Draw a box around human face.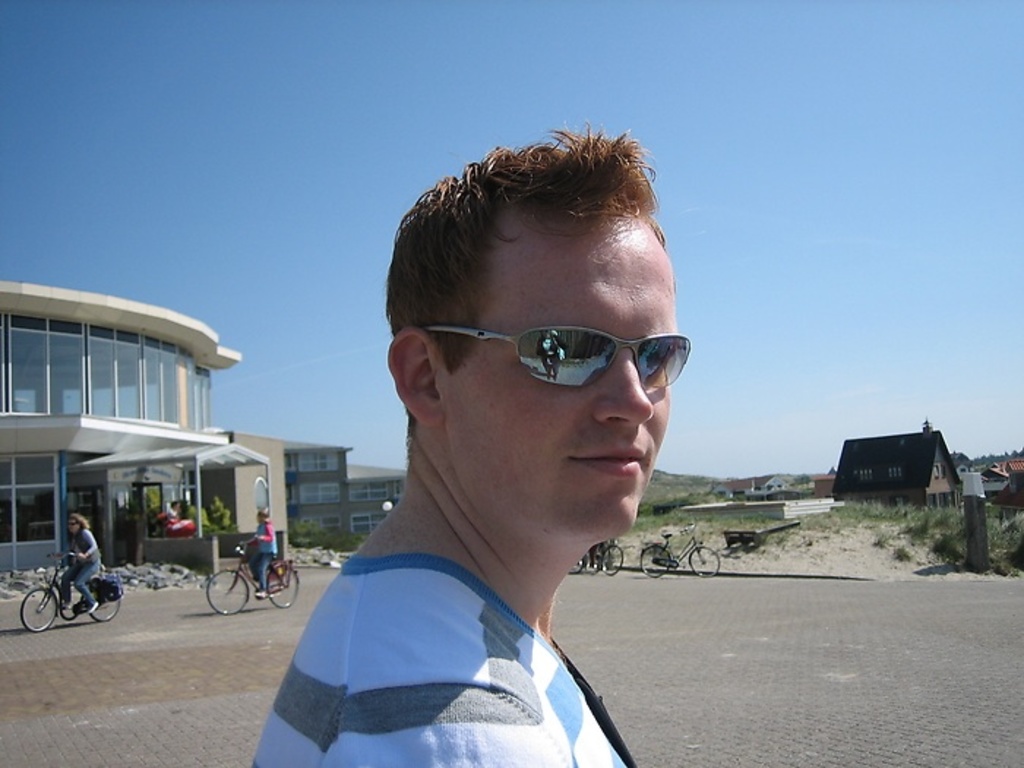
64 516 80 534.
